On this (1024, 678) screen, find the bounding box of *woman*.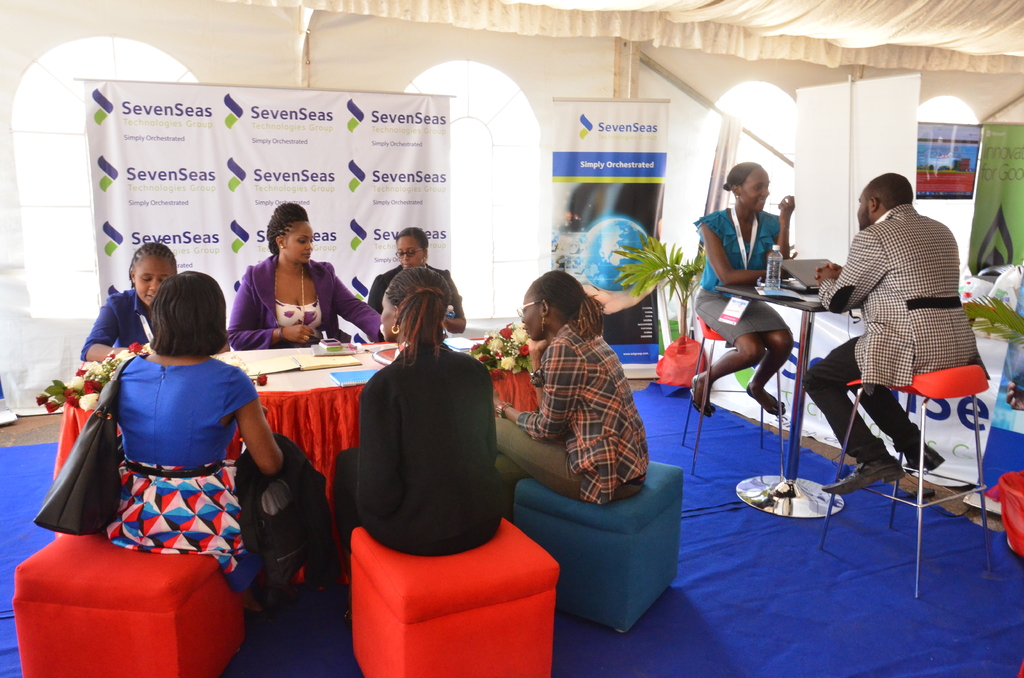
Bounding box: x1=225, y1=204, x2=390, y2=350.
